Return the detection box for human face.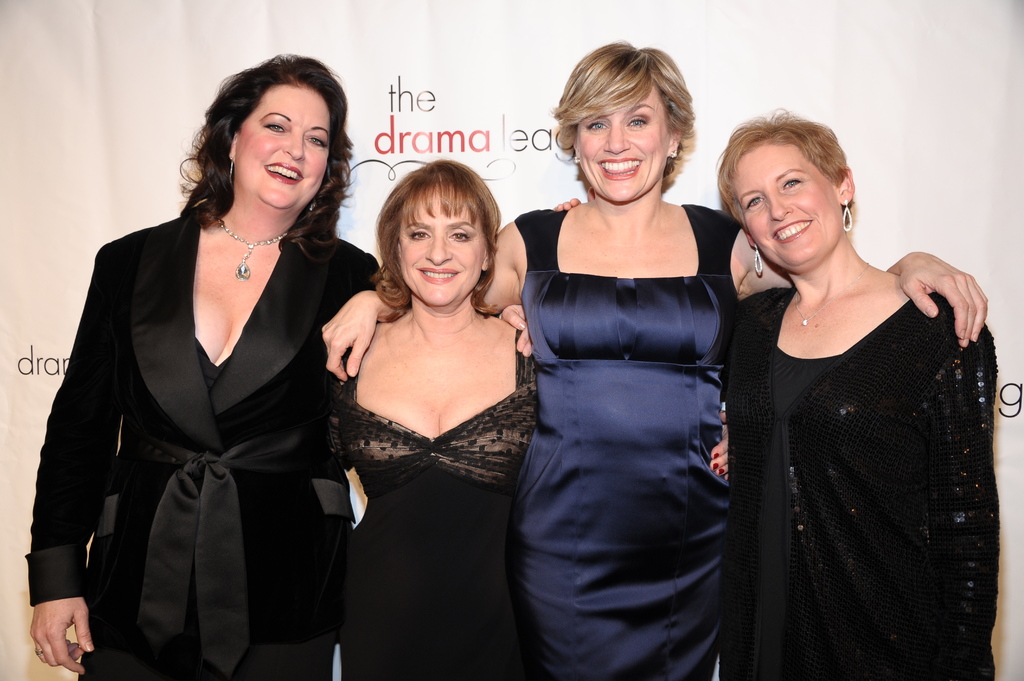
l=579, t=75, r=674, b=198.
